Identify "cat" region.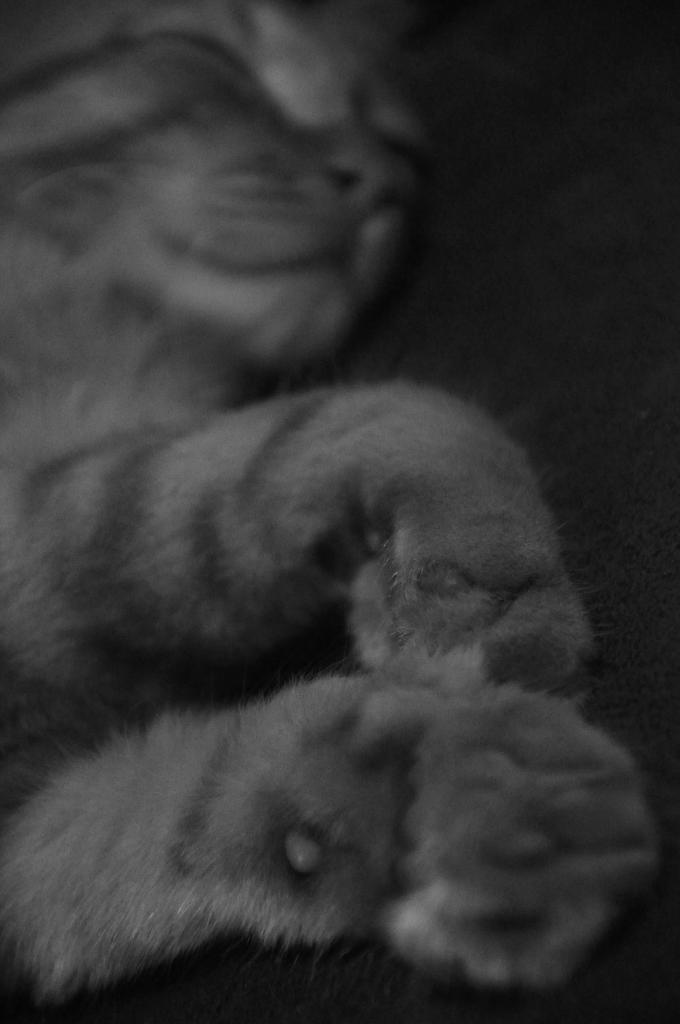
Region: 4:0:679:1023.
